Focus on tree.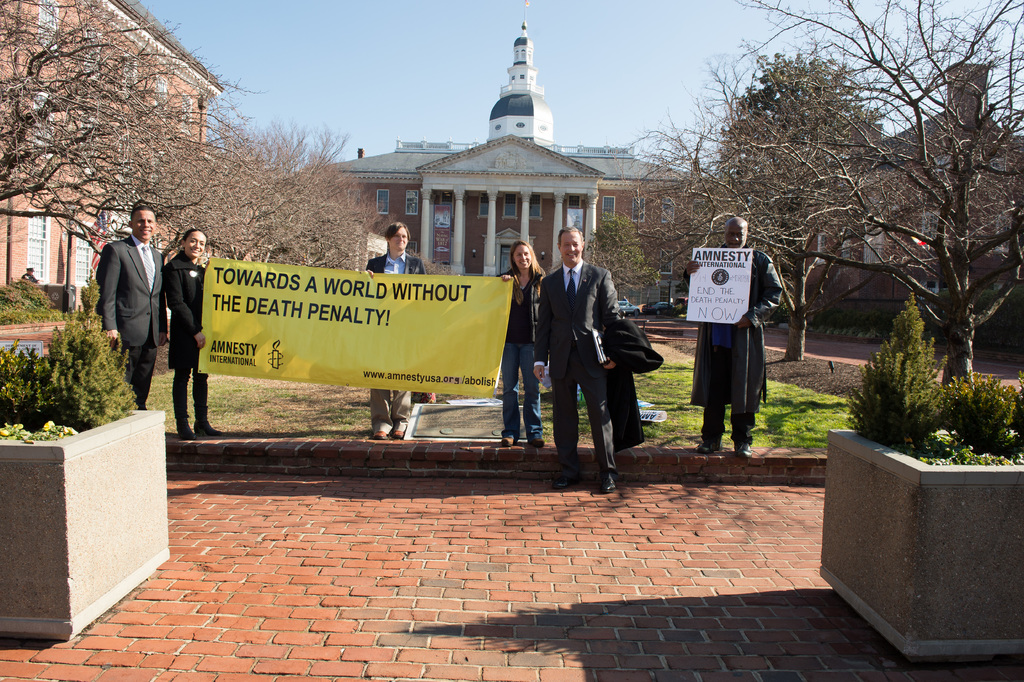
Focused at 710/36/897/308.
